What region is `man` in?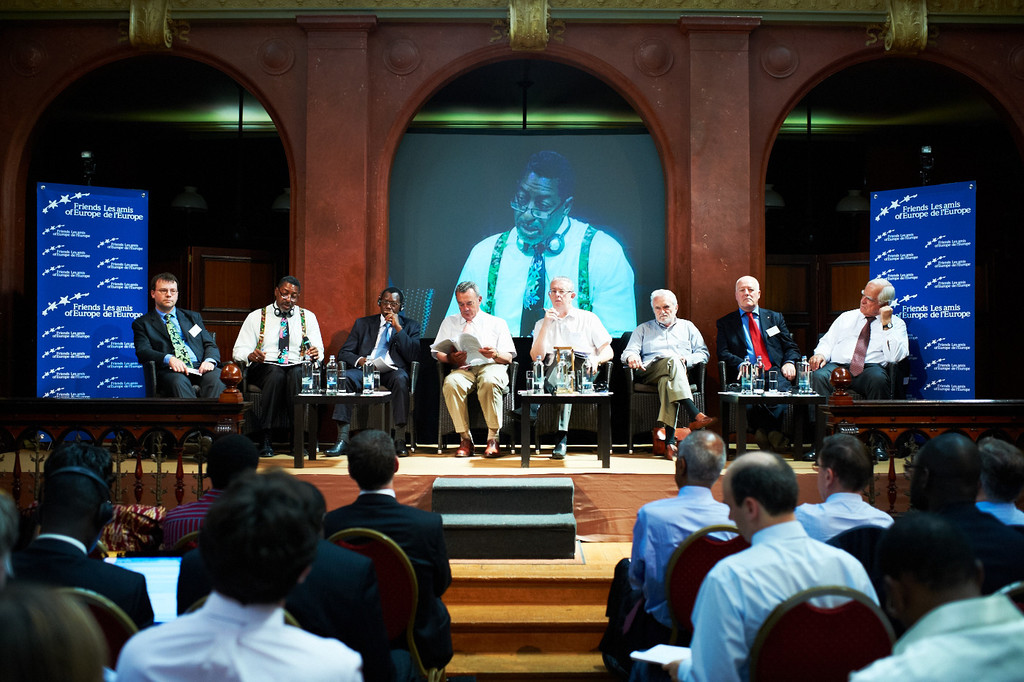
<bbox>807, 280, 909, 397</bbox>.
